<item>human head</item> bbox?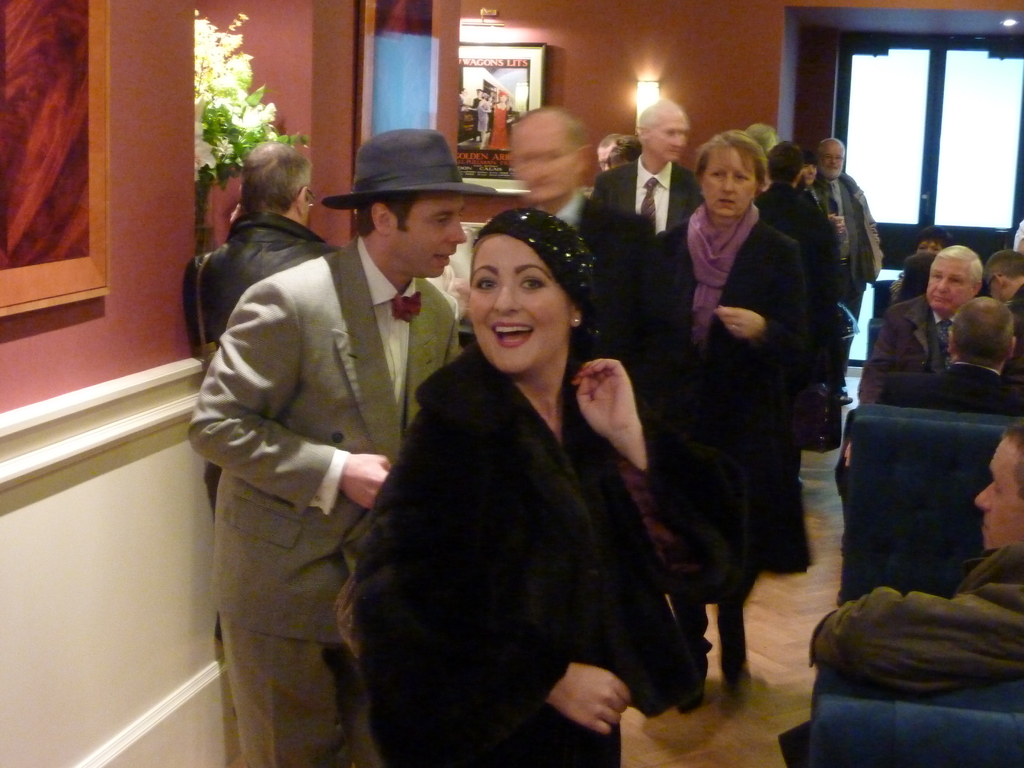
<region>769, 141, 803, 186</region>
